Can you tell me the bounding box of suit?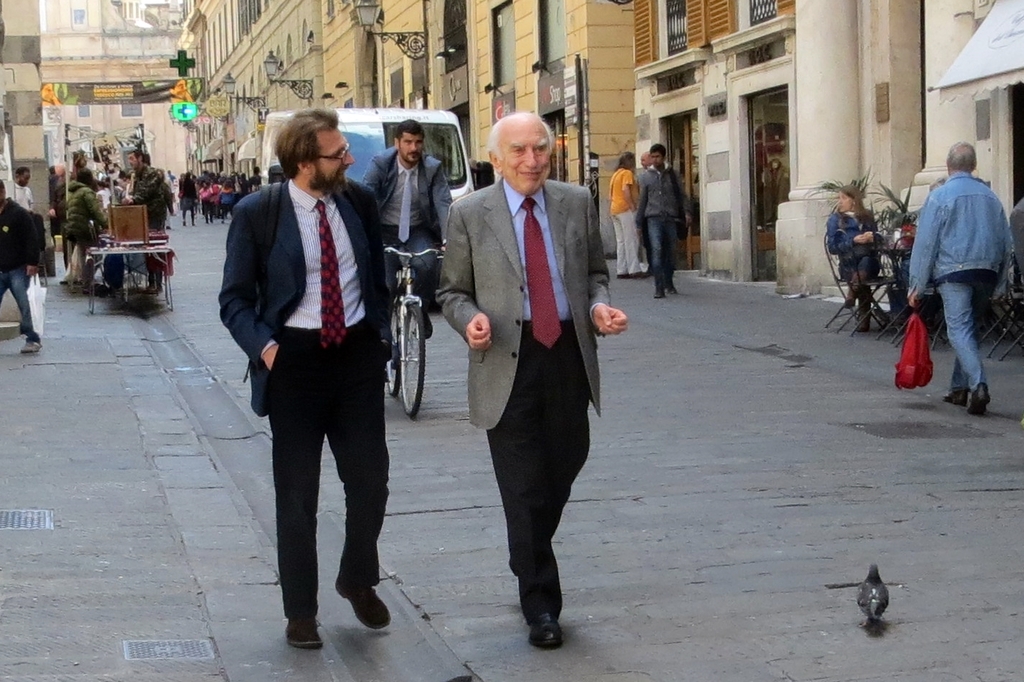
(446, 121, 607, 641).
